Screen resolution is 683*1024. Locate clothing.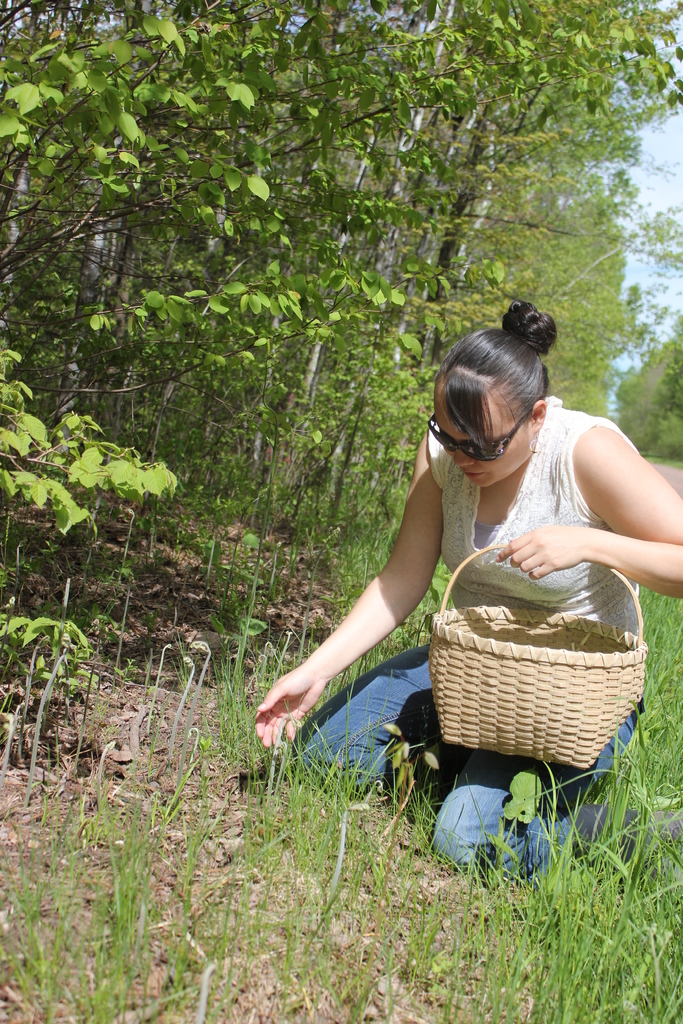
box=[425, 408, 648, 634].
